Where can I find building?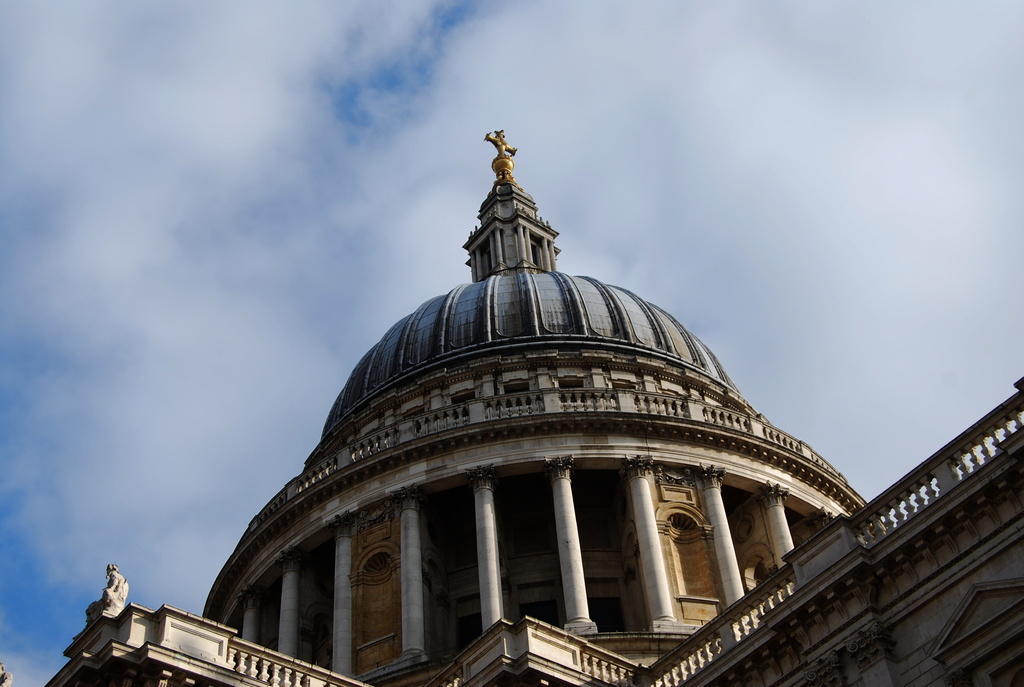
You can find it at crop(43, 128, 1023, 685).
